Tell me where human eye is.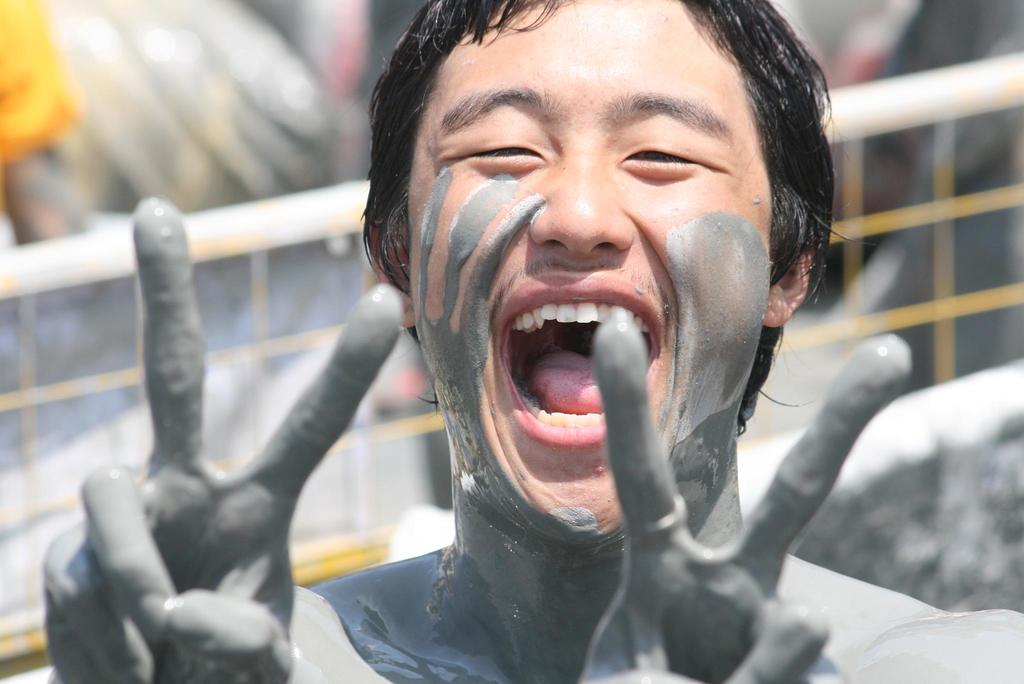
human eye is at {"x1": 616, "y1": 126, "x2": 724, "y2": 184}.
